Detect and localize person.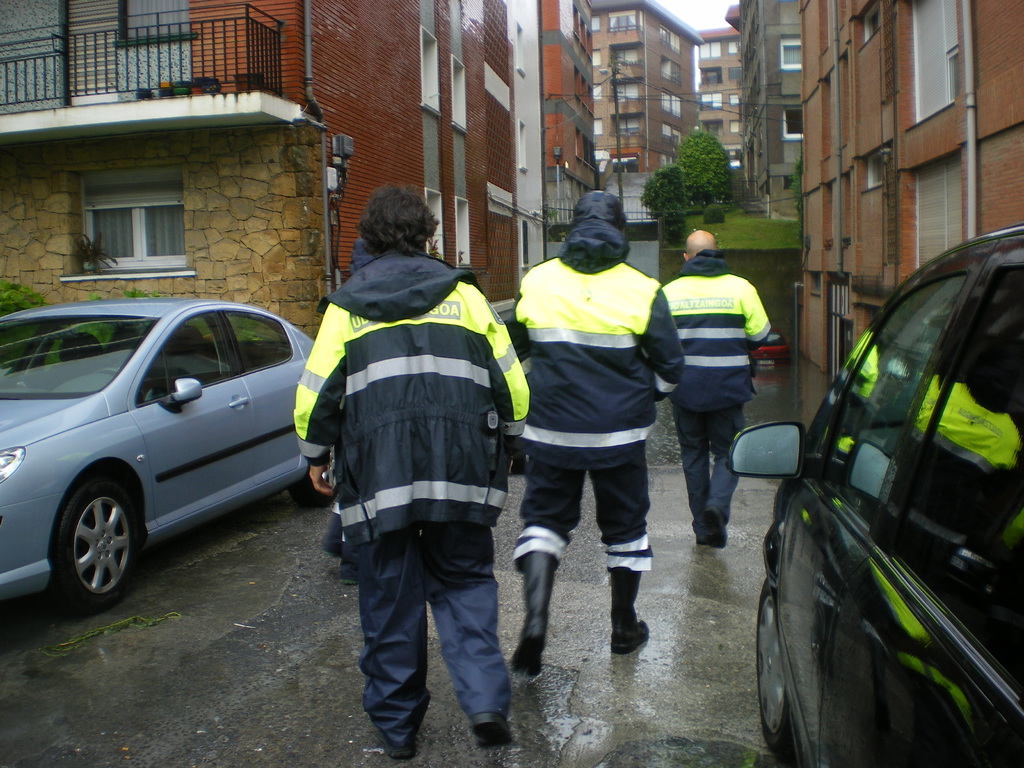
Localized at 501,187,691,680.
